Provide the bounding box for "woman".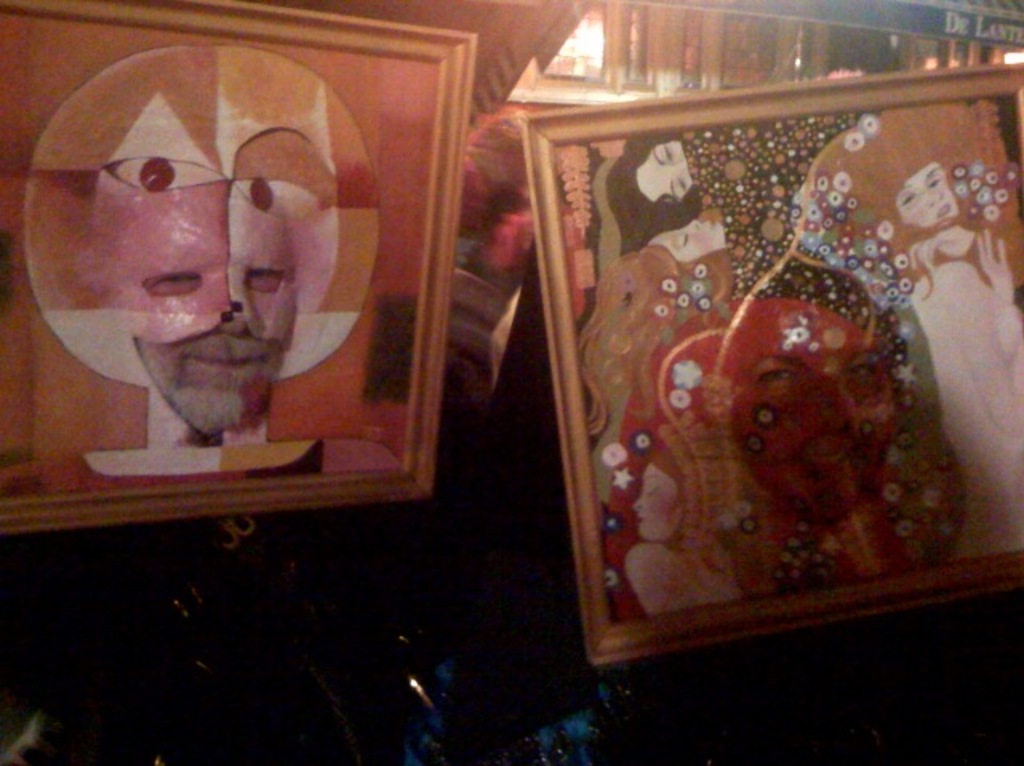
{"x1": 128, "y1": 198, "x2": 294, "y2": 433}.
